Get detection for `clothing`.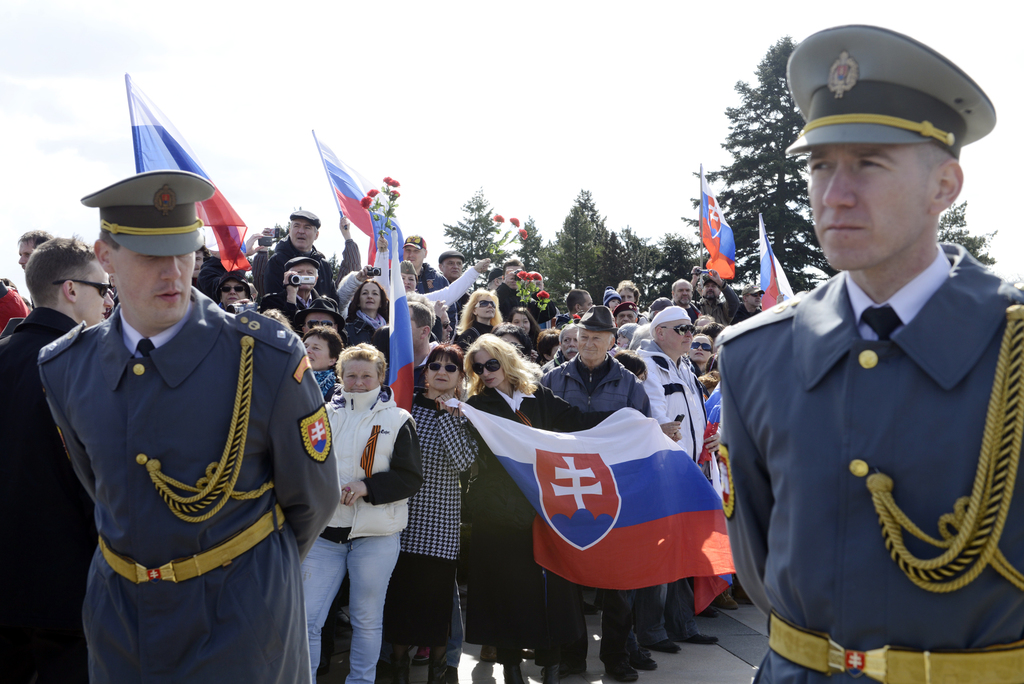
Detection: 634 350 724 491.
